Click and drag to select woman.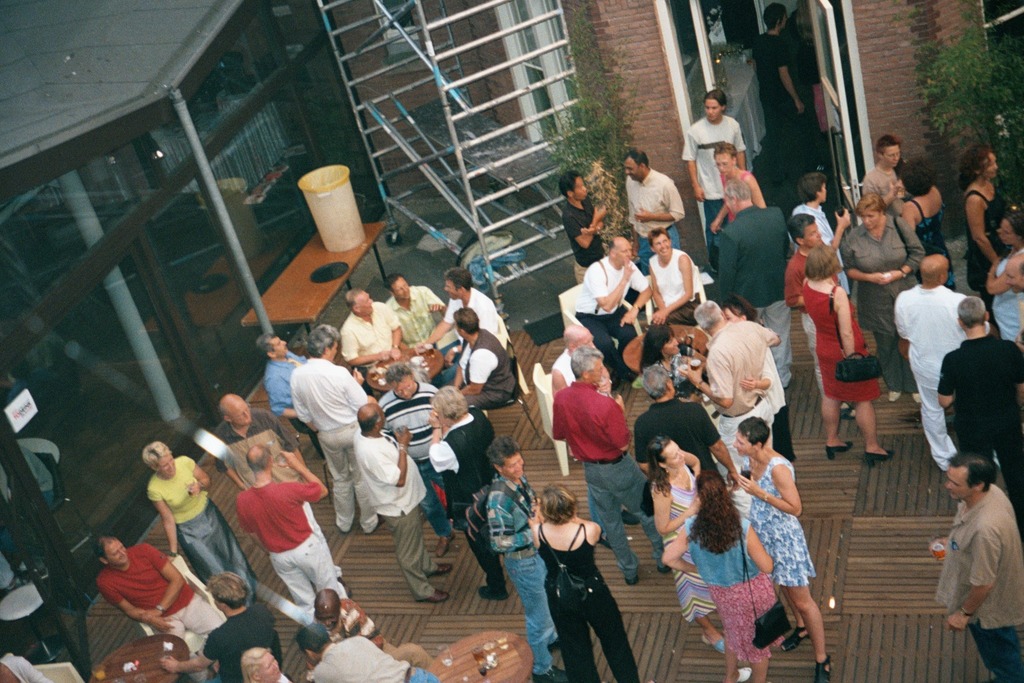
Selection: [642,321,695,404].
